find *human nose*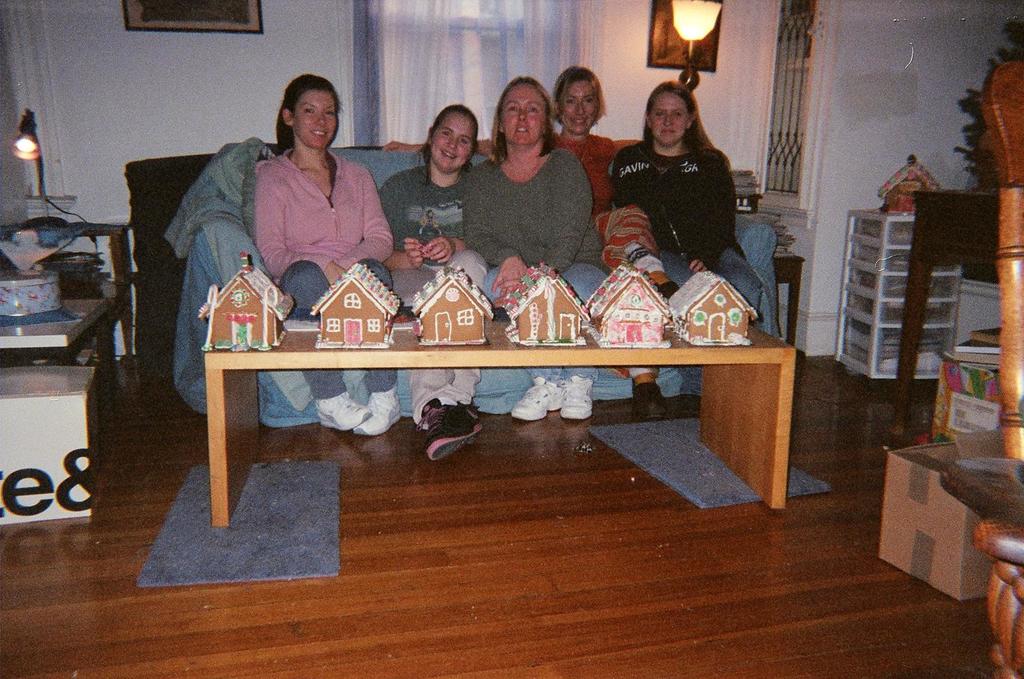
{"x1": 521, "y1": 111, "x2": 530, "y2": 120}
